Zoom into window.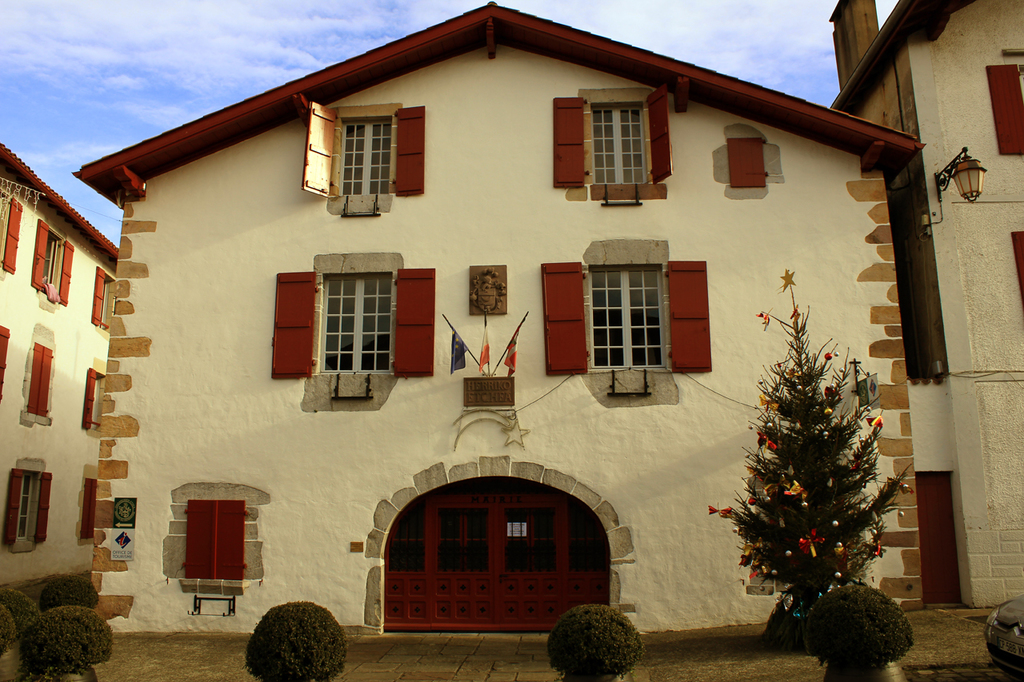
Zoom target: bbox=[0, 324, 9, 394].
